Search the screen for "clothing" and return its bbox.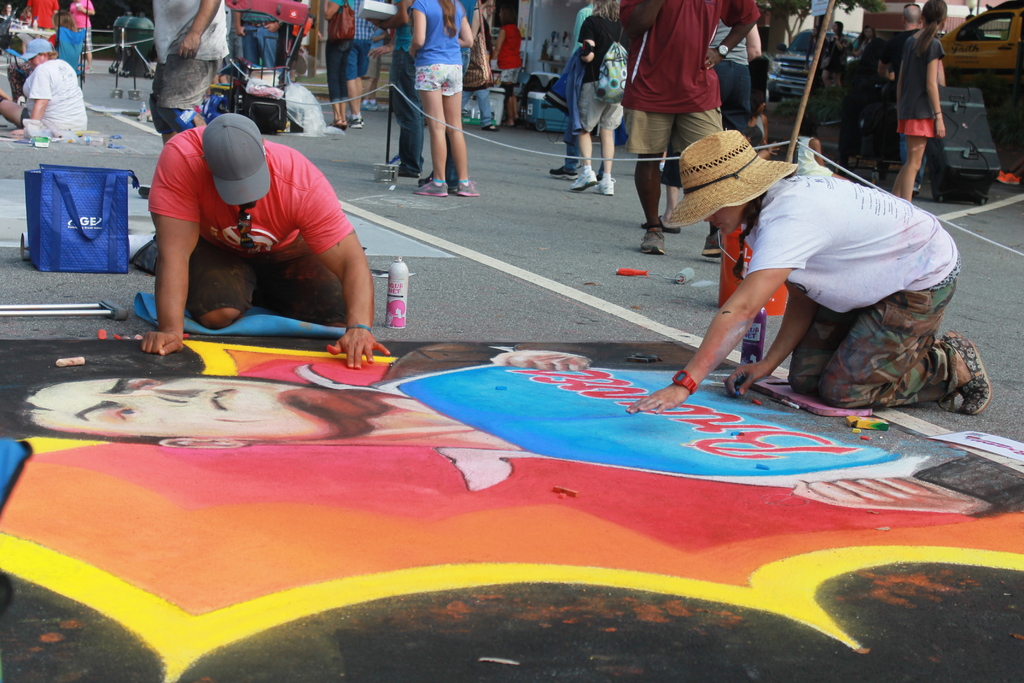
Found: <bbox>72, 1, 95, 52</bbox>.
